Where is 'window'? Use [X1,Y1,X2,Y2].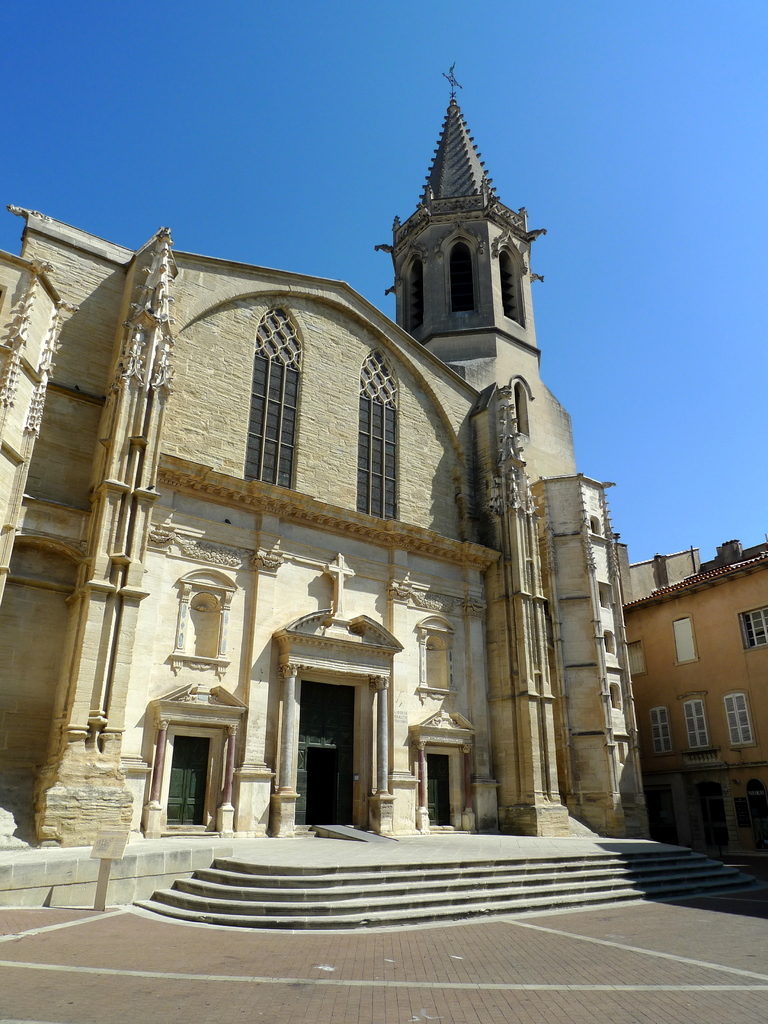
[683,699,709,748].
